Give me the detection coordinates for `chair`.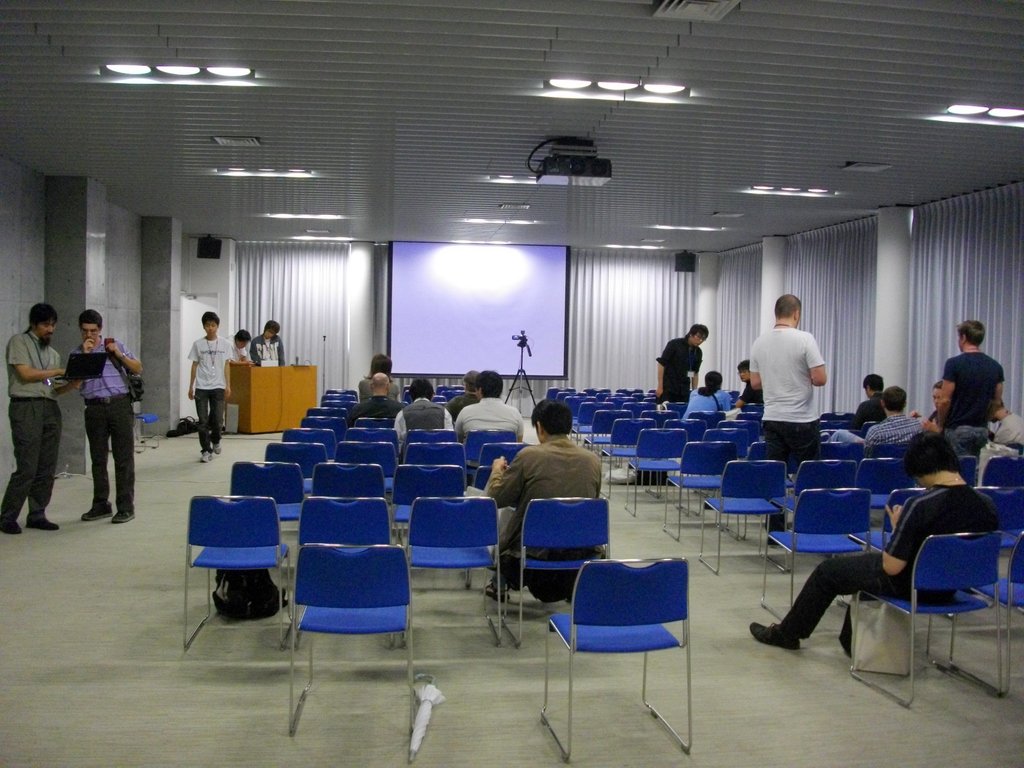
detection(861, 456, 915, 486).
